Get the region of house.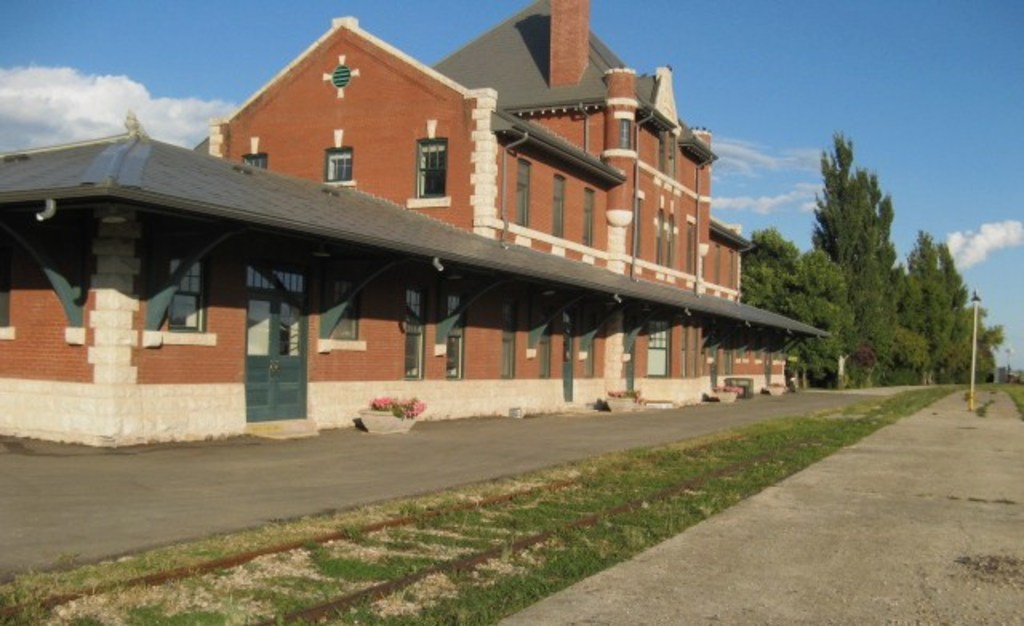
bbox=[0, 0, 835, 450].
